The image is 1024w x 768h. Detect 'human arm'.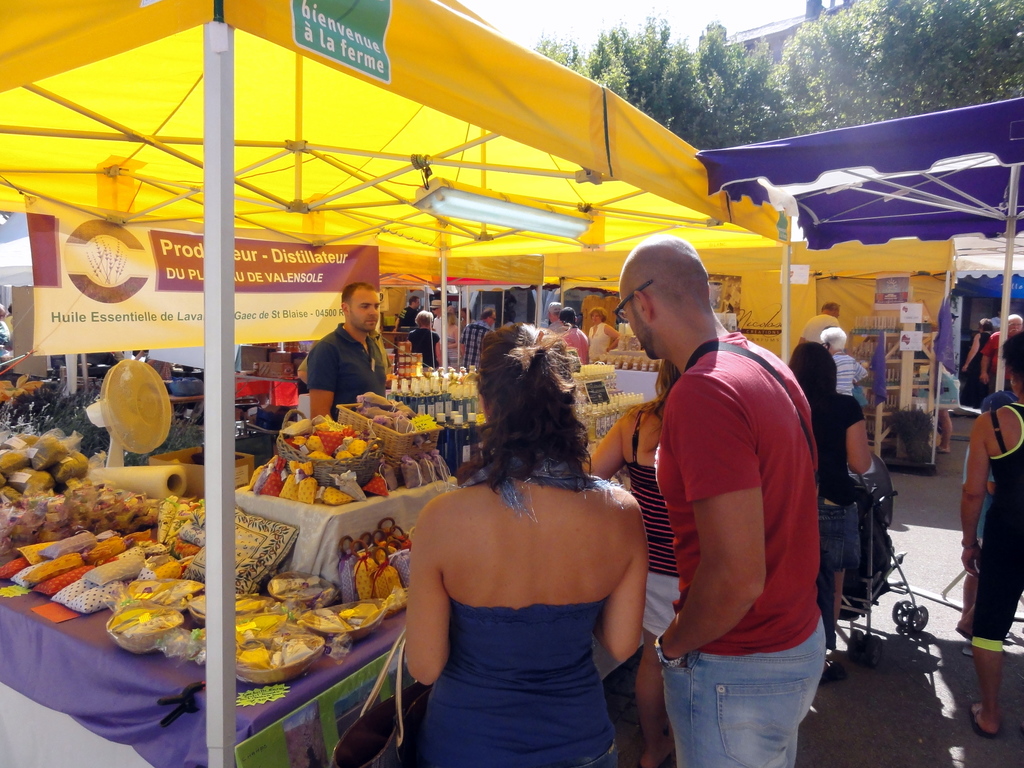
Detection: bbox=[959, 427, 986, 579].
